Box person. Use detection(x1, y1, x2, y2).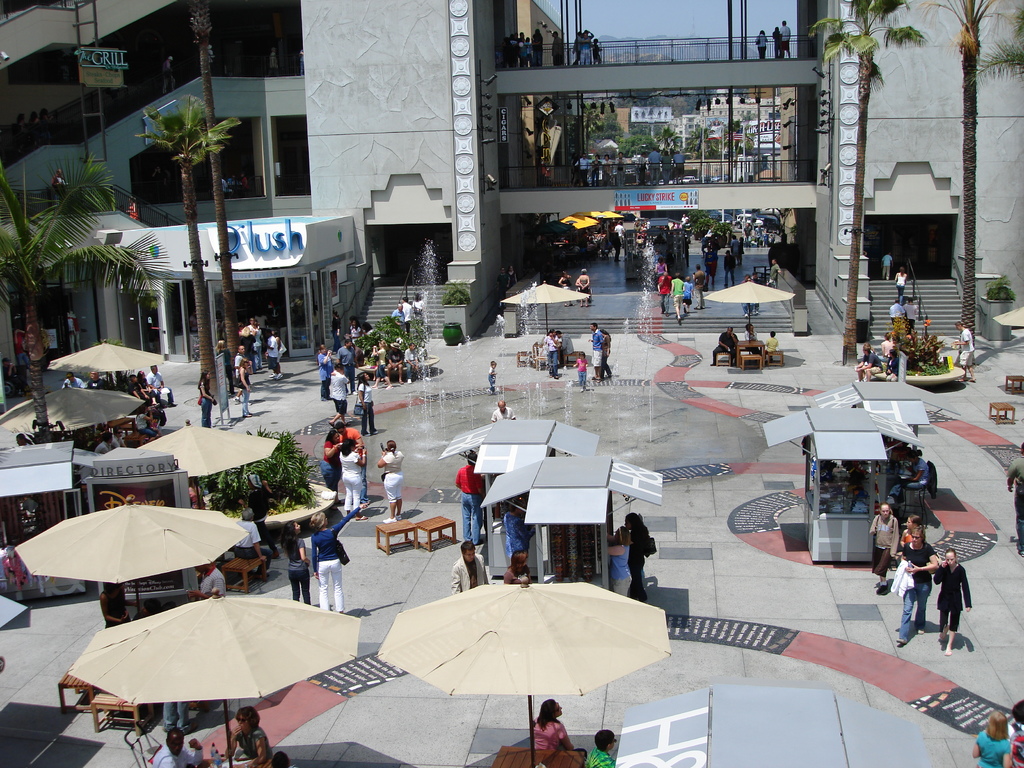
detection(17, 429, 38, 448).
